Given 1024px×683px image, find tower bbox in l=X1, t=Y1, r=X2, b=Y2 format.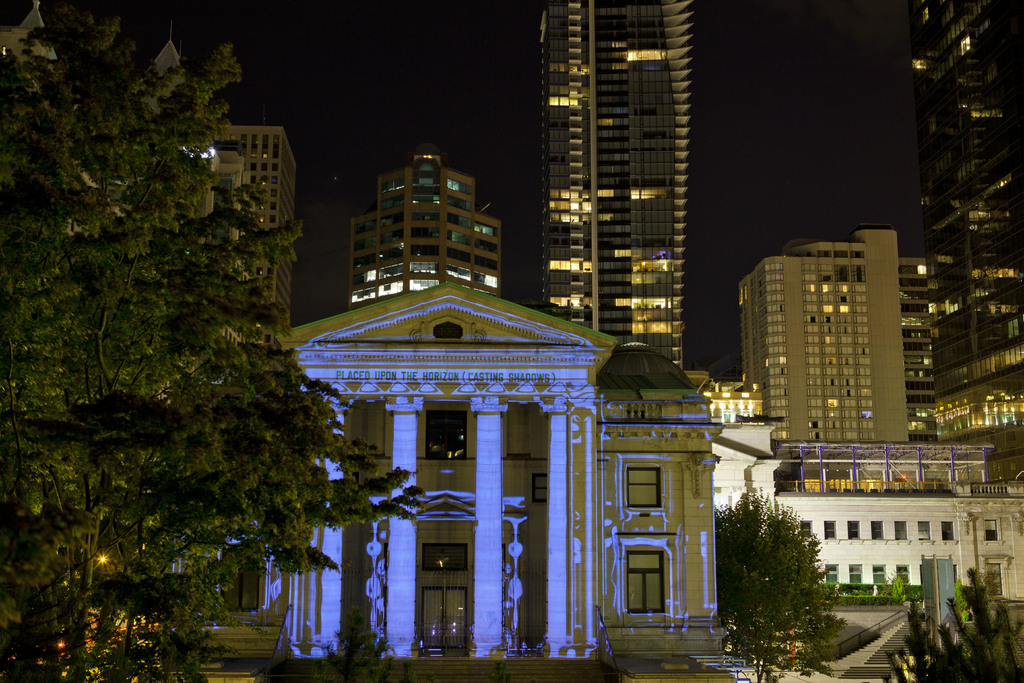
l=329, t=133, r=513, b=312.
